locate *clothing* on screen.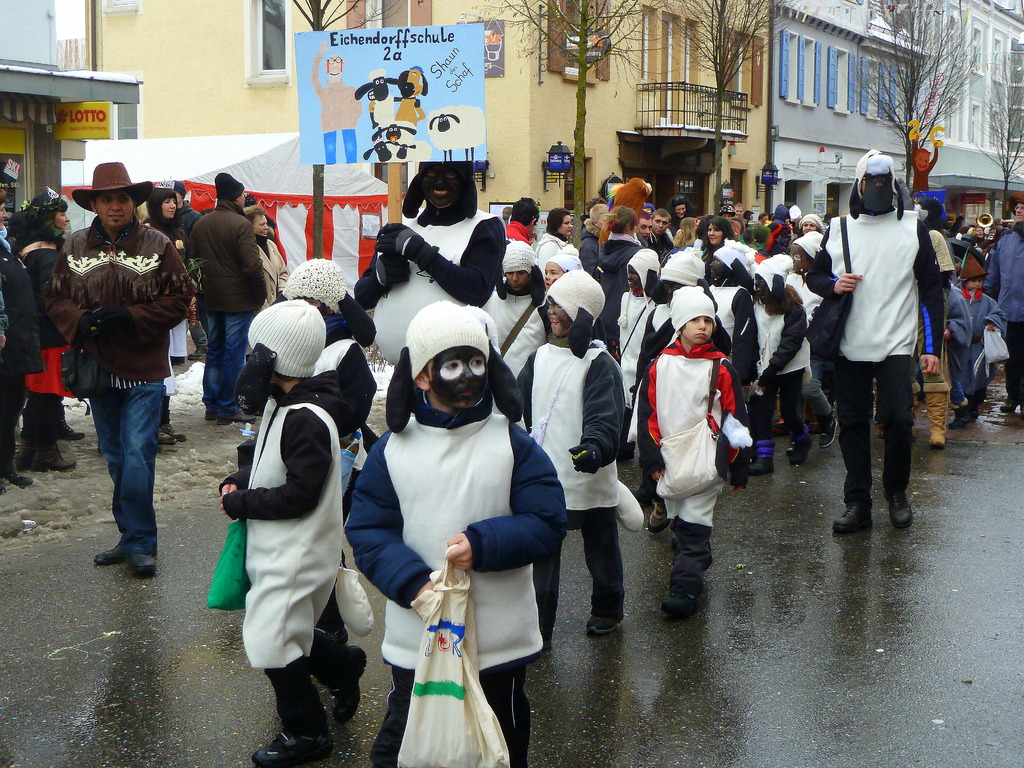
On screen at left=14, top=236, right=63, bottom=449.
